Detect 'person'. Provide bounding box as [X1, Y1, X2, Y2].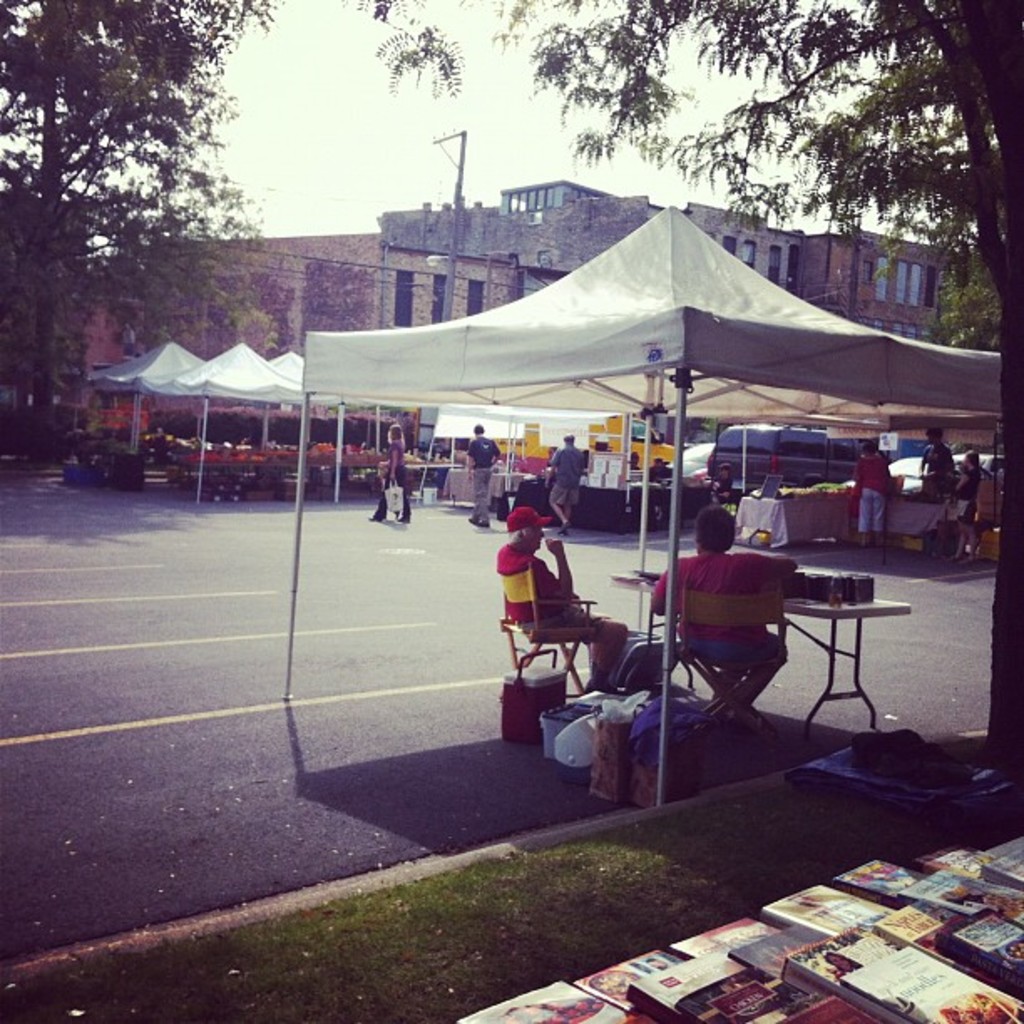
[960, 450, 987, 490].
